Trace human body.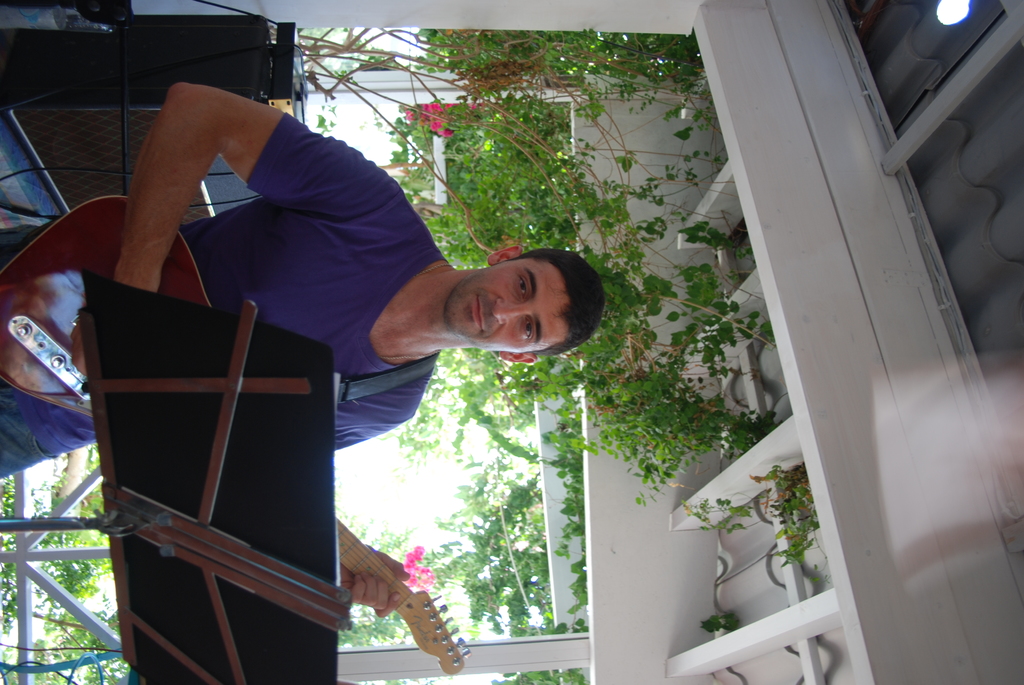
Traced to bbox=[0, 86, 605, 623].
